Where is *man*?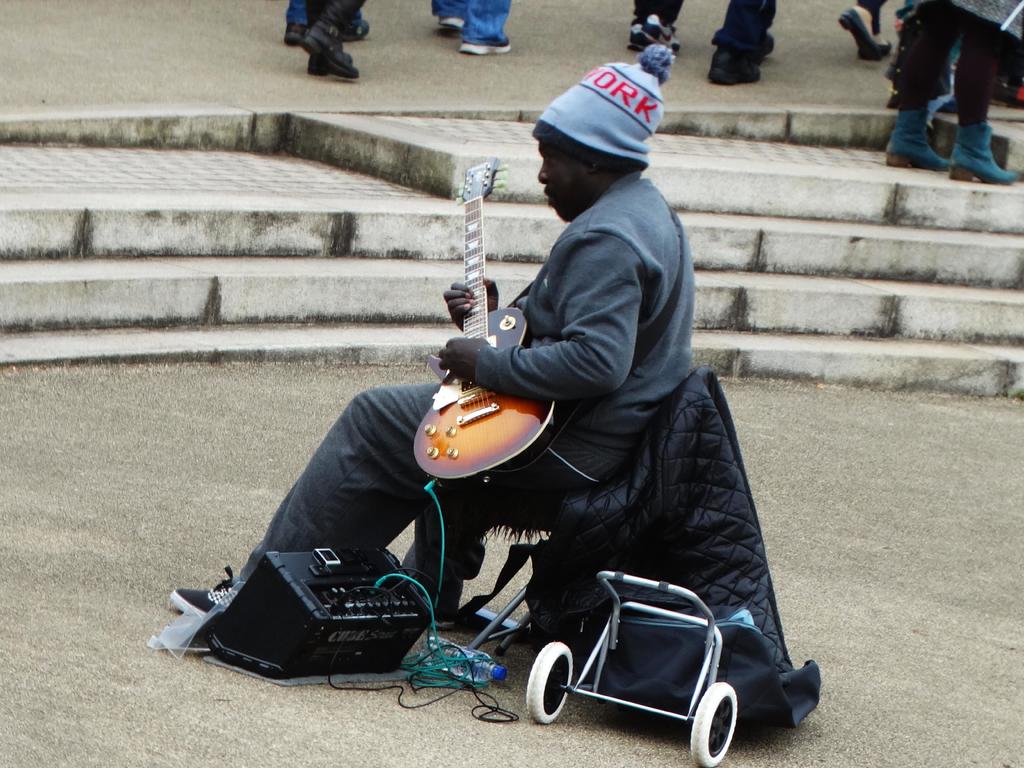
<box>271,85,767,727</box>.
